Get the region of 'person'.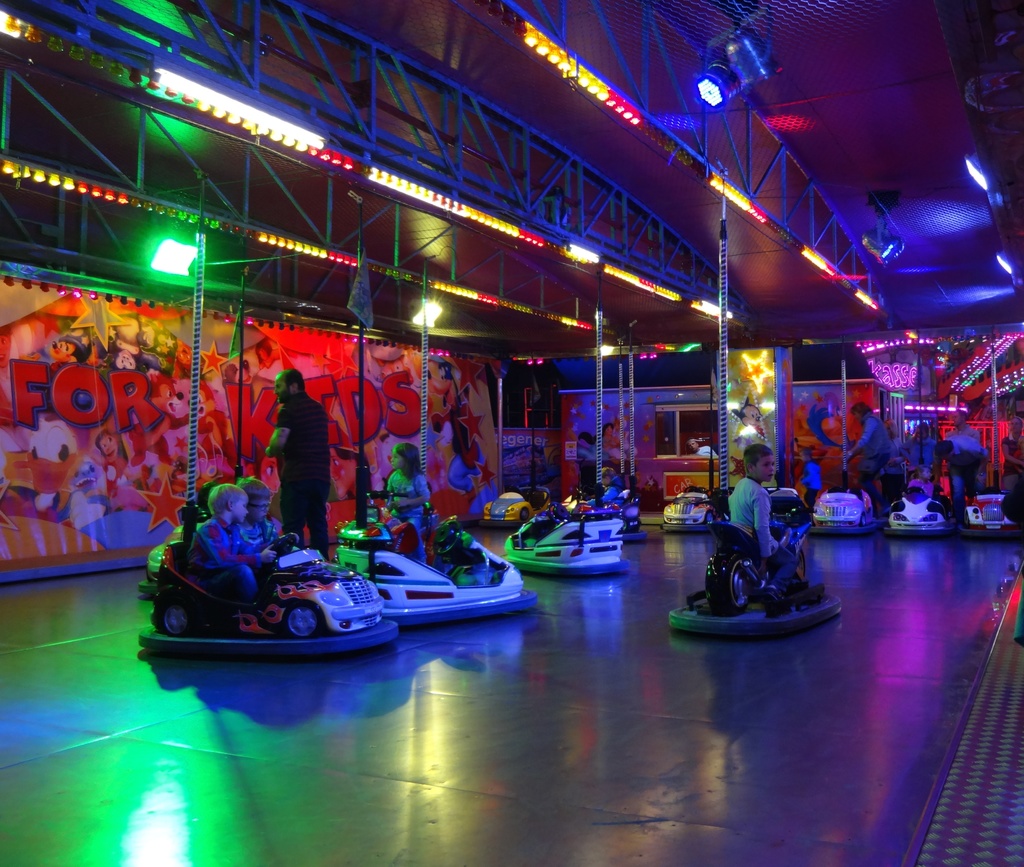
locate(387, 434, 426, 569).
